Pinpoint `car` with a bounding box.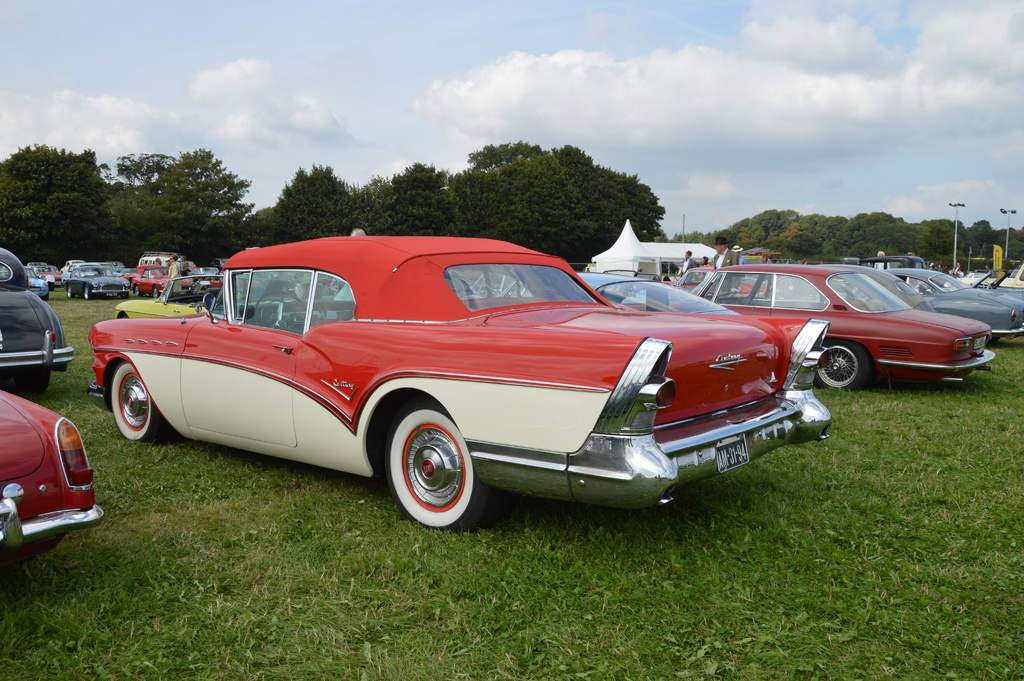
498, 267, 739, 315.
